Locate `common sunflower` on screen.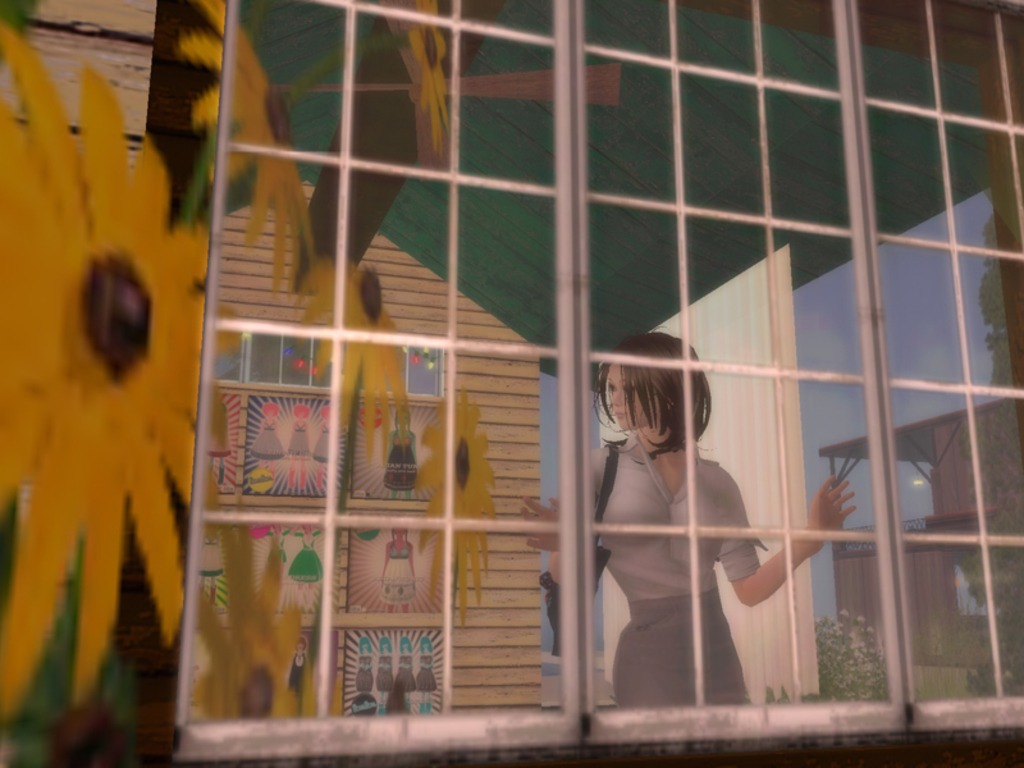
On screen at [0, 17, 243, 707].
